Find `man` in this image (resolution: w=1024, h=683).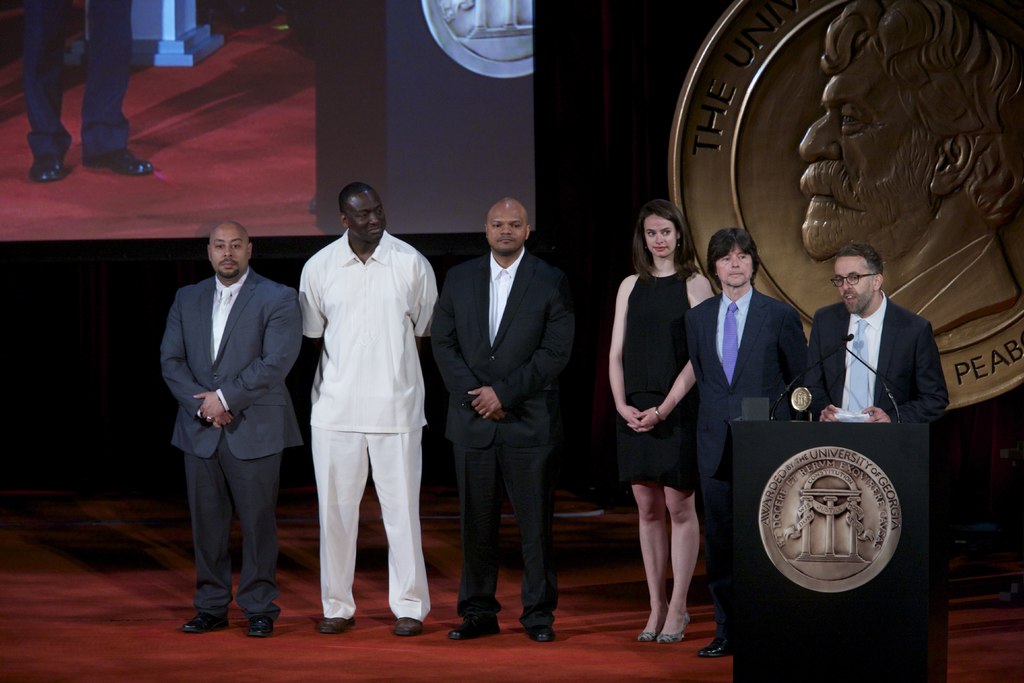
x1=152, y1=220, x2=310, y2=636.
